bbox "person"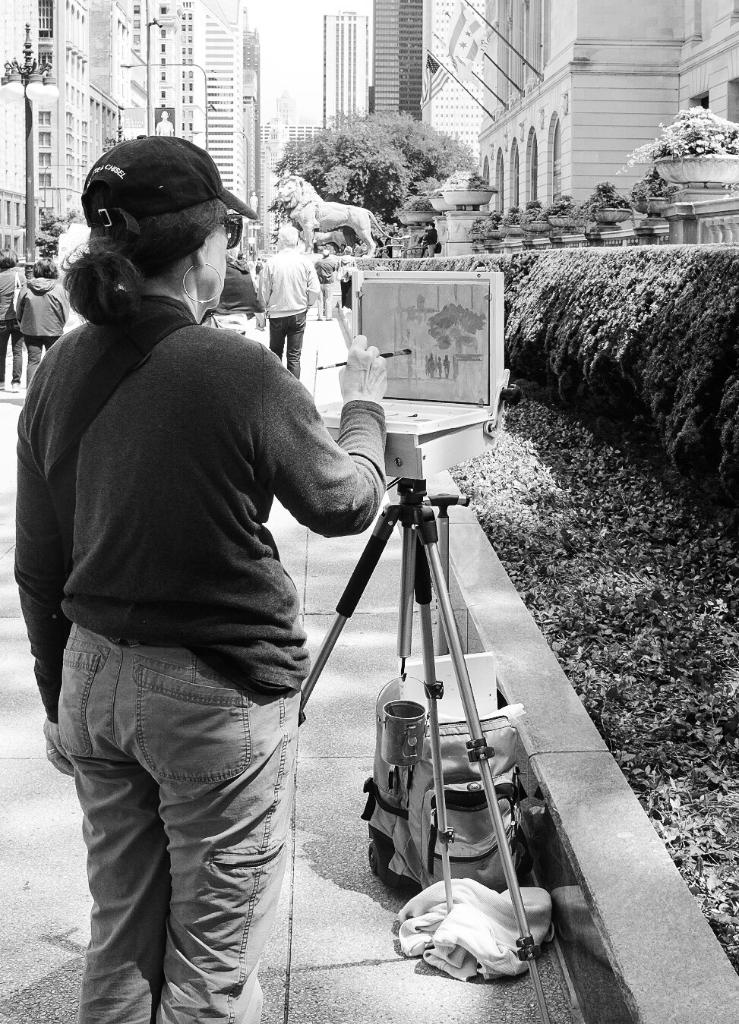
<region>21, 278, 71, 385</region>
